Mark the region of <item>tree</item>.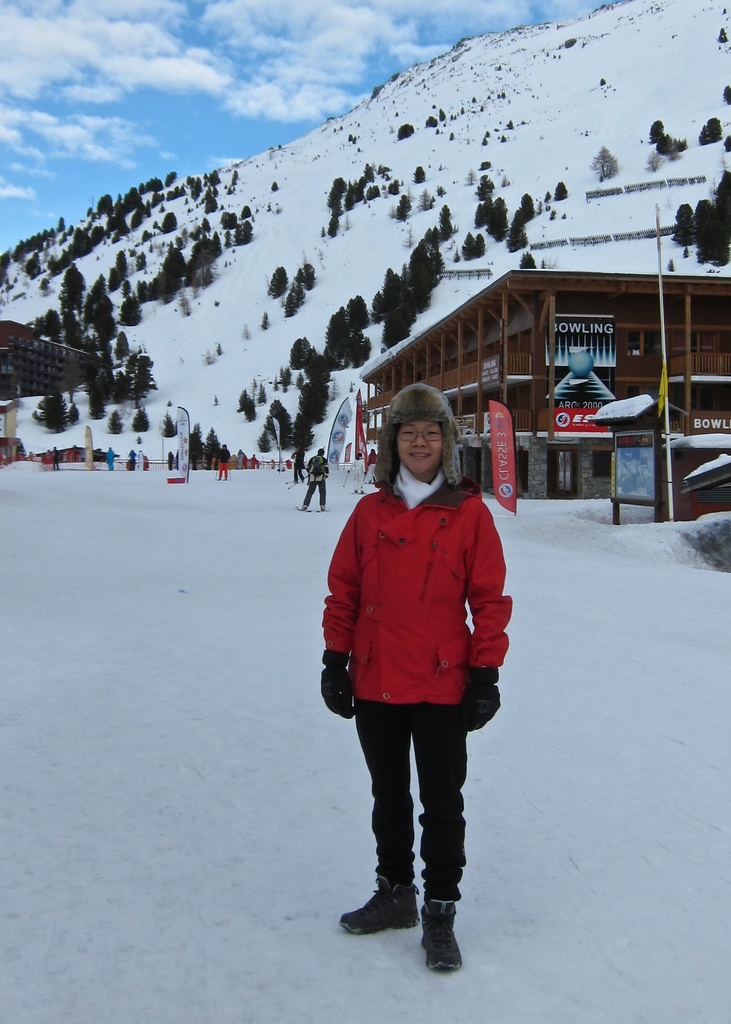
Region: select_region(723, 132, 730, 152).
